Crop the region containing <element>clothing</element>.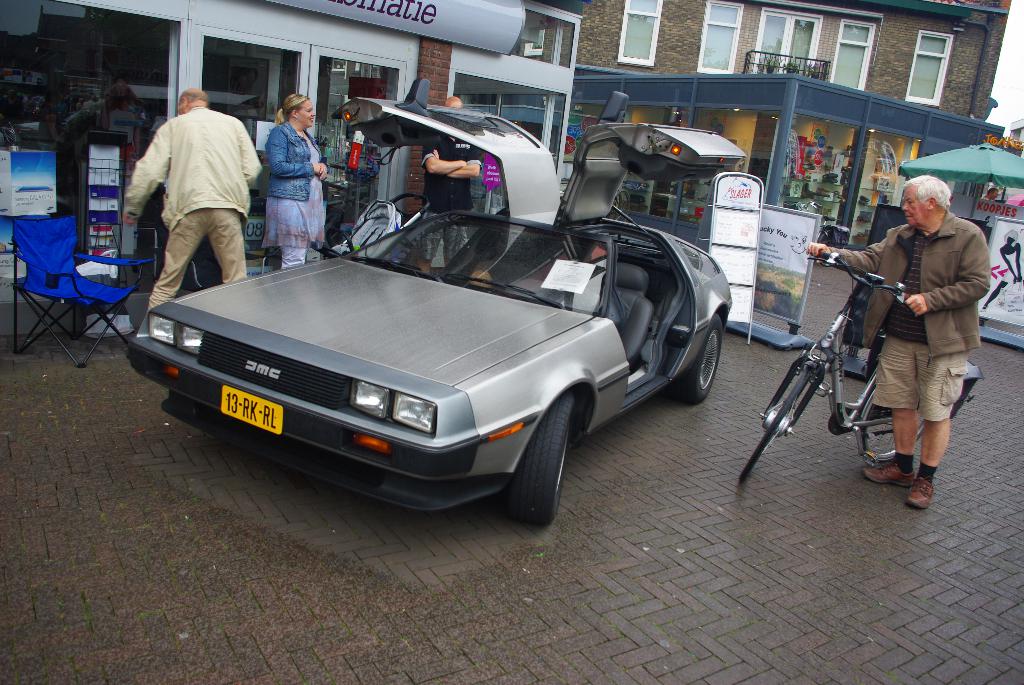
Crop region: (419,136,490,267).
